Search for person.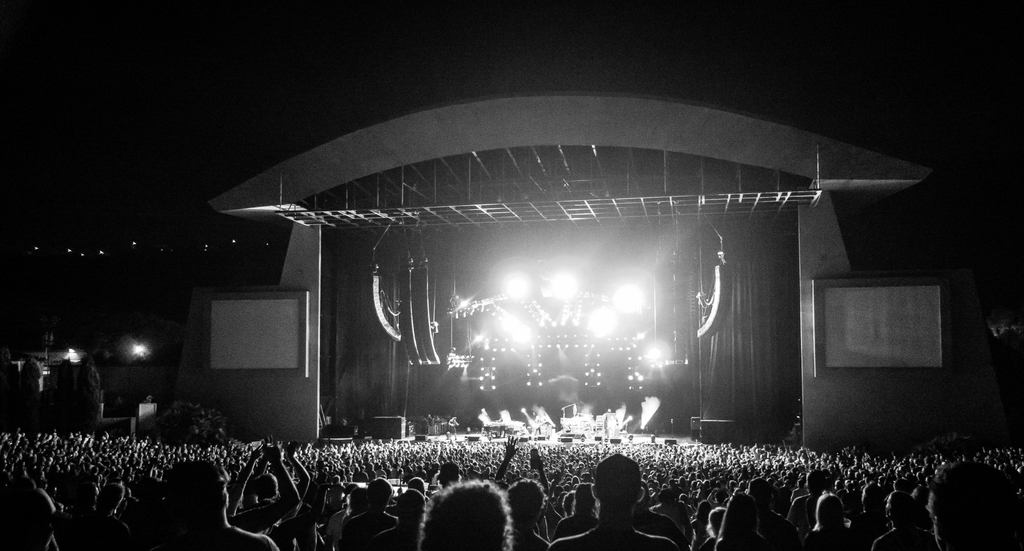
Found at (x1=595, y1=457, x2=650, y2=541).
